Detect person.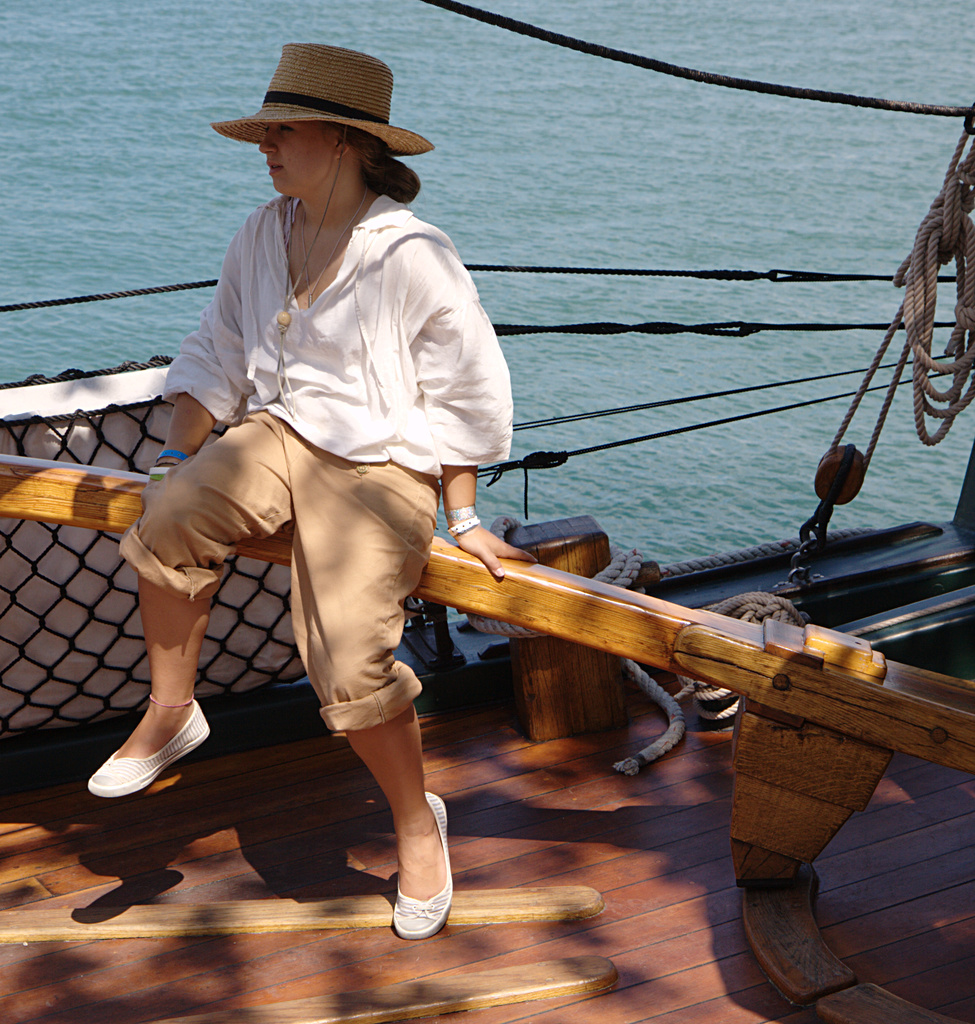
Detected at (left=126, top=71, right=528, bottom=917).
